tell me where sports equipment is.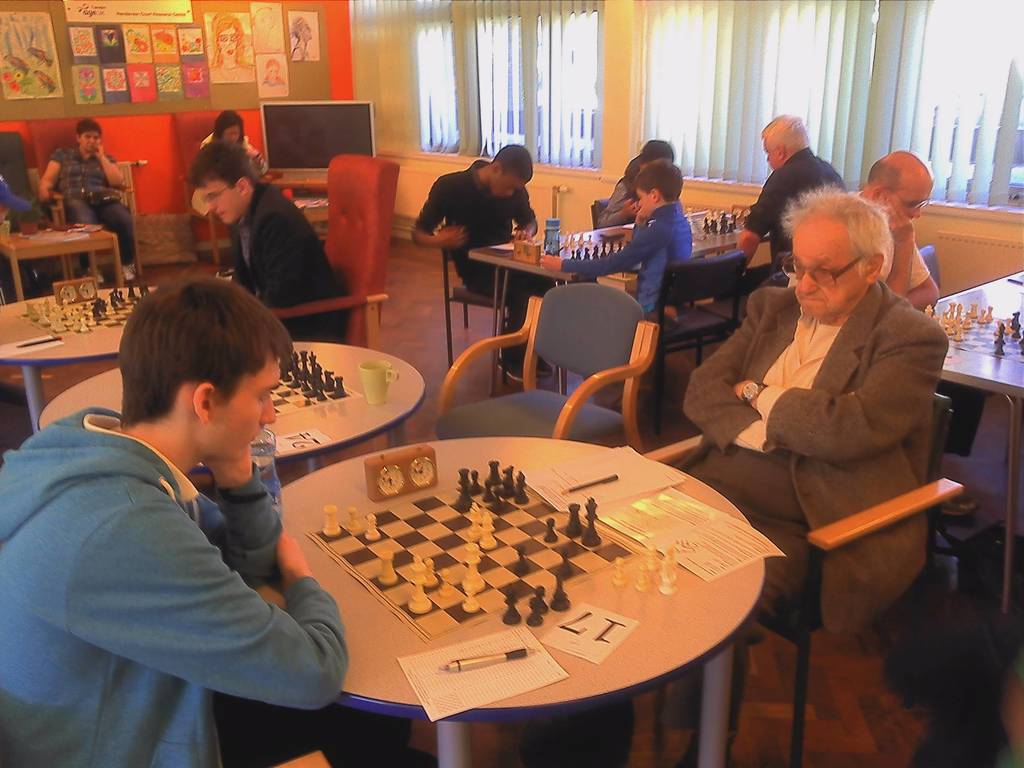
sports equipment is at (655, 545, 675, 595).
